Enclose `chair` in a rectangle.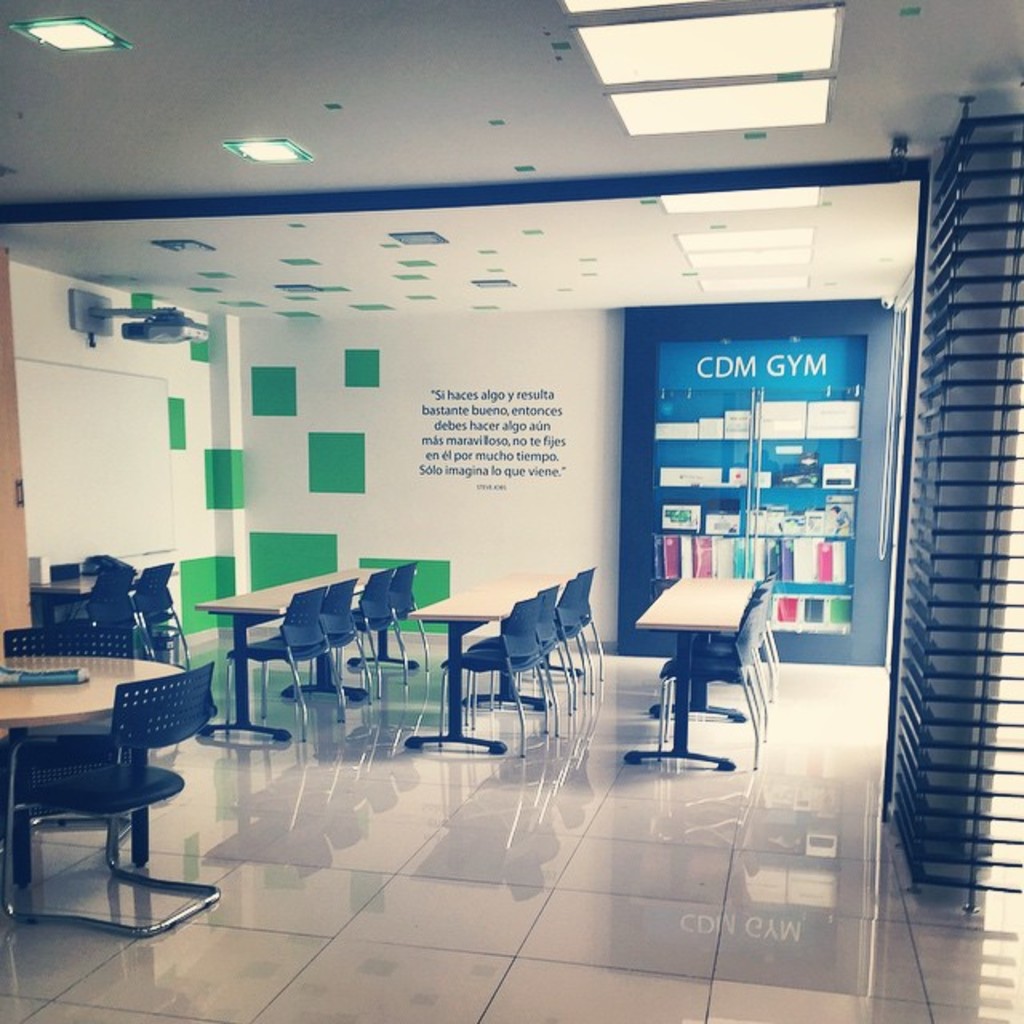
pyautogui.locateOnScreen(365, 560, 438, 664).
